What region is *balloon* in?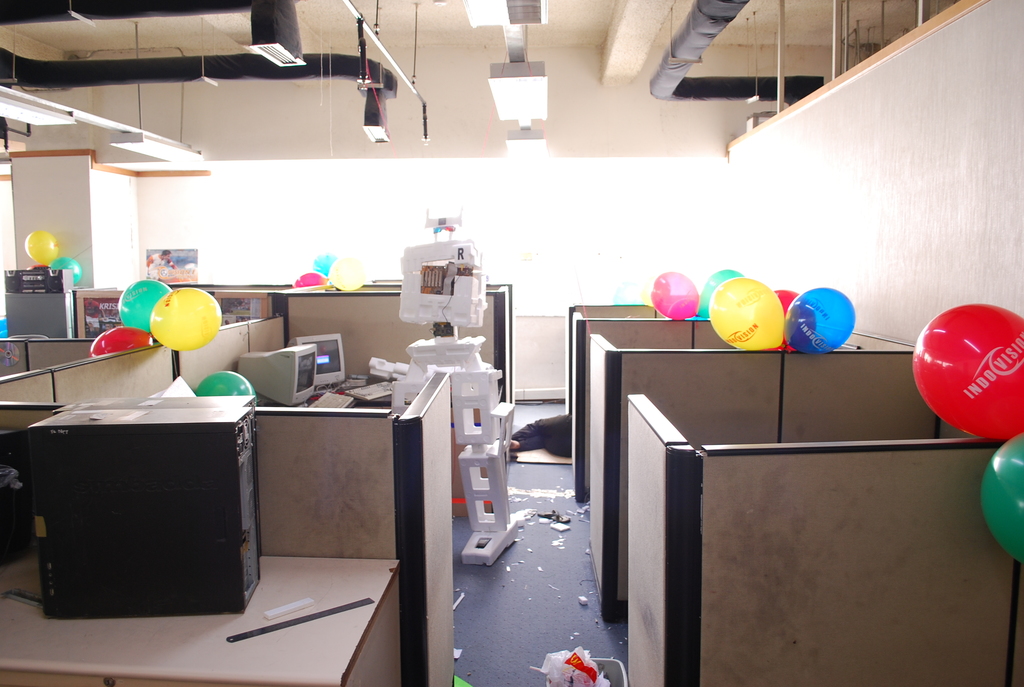
{"x1": 193, "y1": 367, "x2": 255, "y2": 399}.
